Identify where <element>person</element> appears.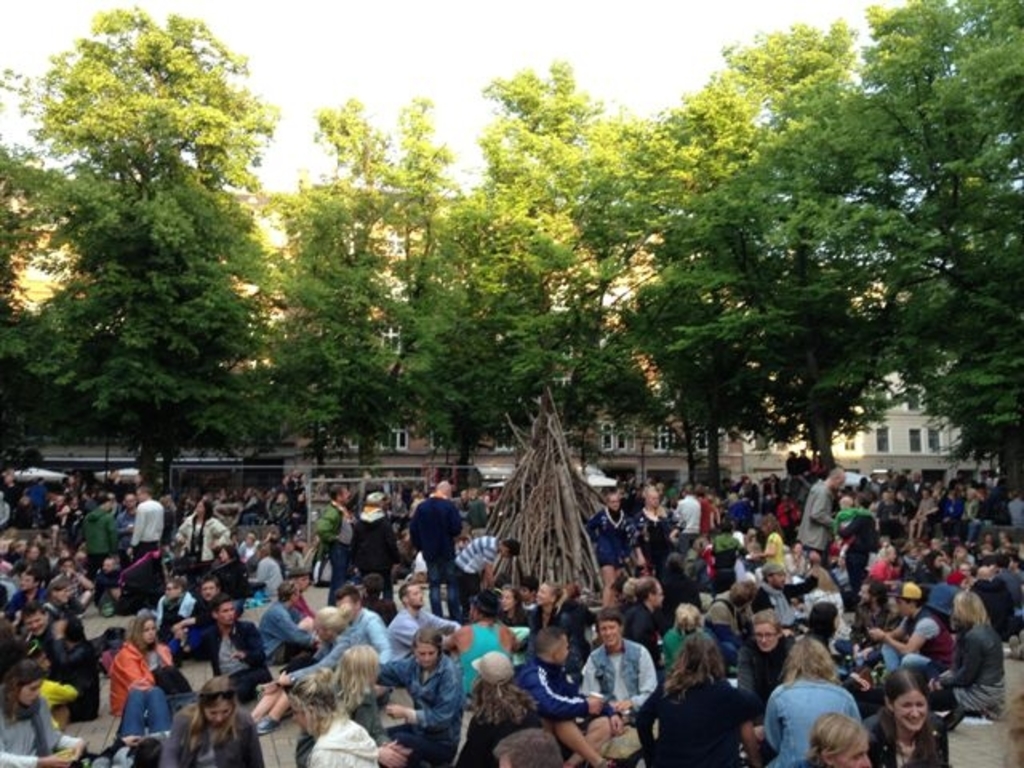
Appears at (x1=800, y1=592, x2=842, y2=653).
